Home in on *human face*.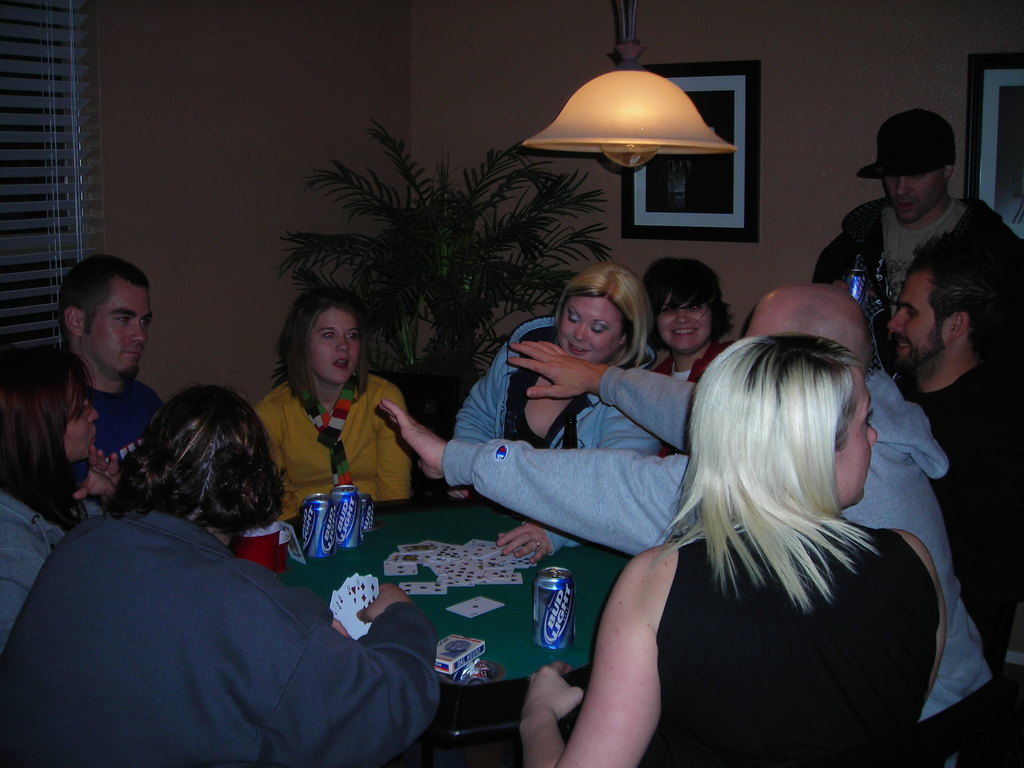
Homed in at bbox=[553, 296, 620, 362].
